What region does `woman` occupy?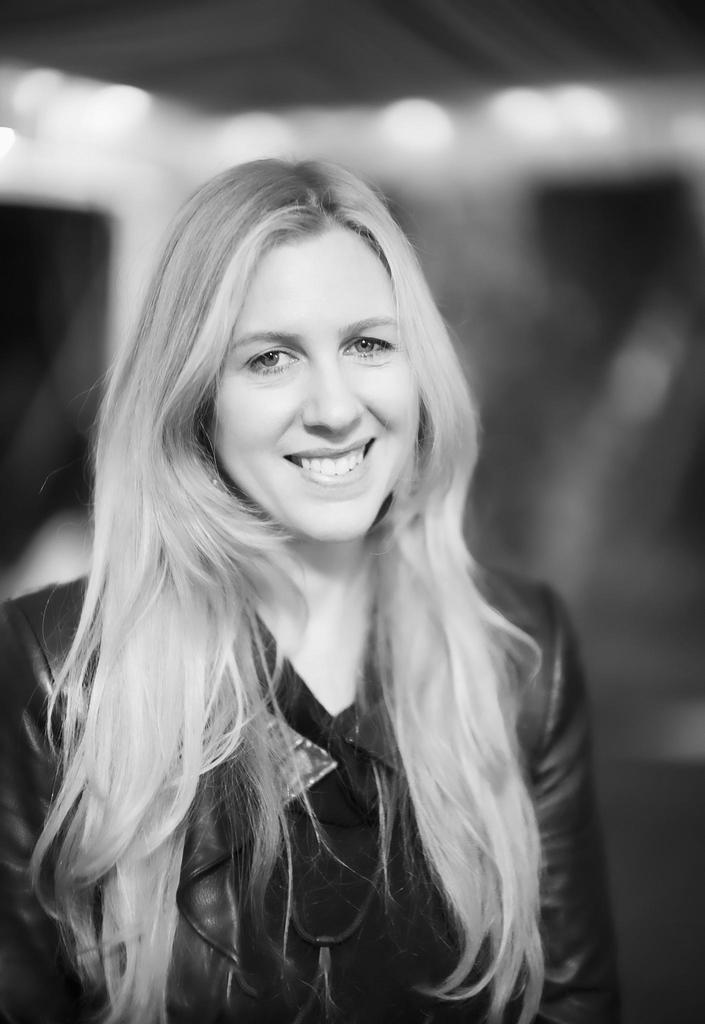
rect(0, 139, 622, 995).
